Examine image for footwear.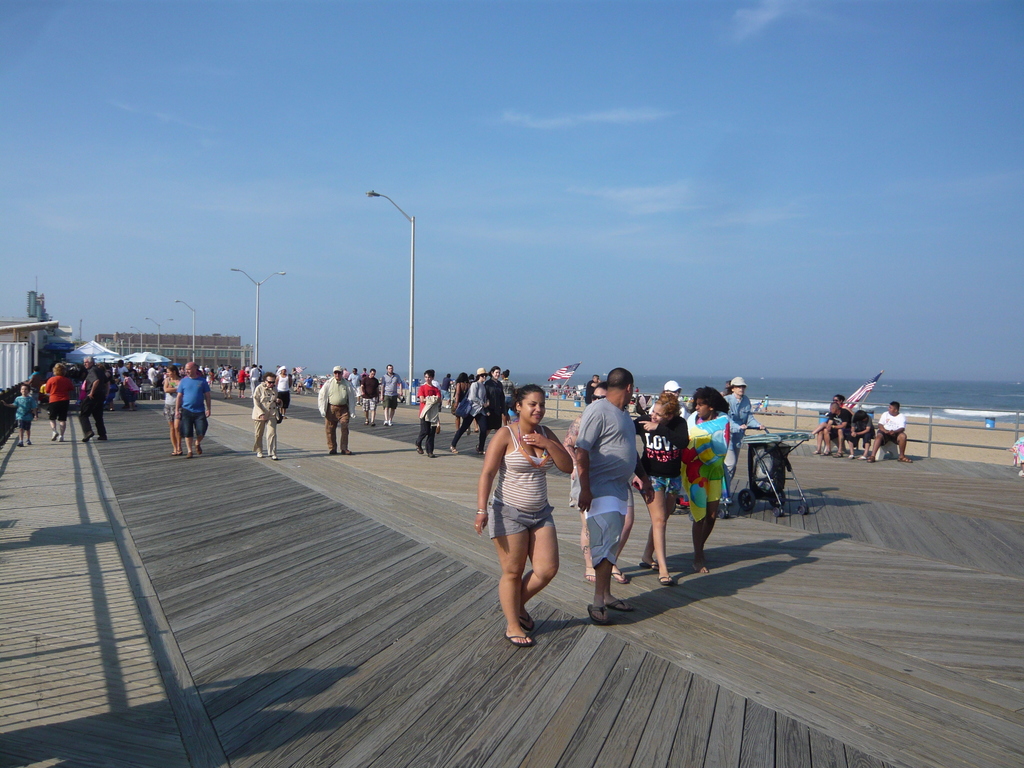
Examination result: bbox=(501, 621, 533, 646).
